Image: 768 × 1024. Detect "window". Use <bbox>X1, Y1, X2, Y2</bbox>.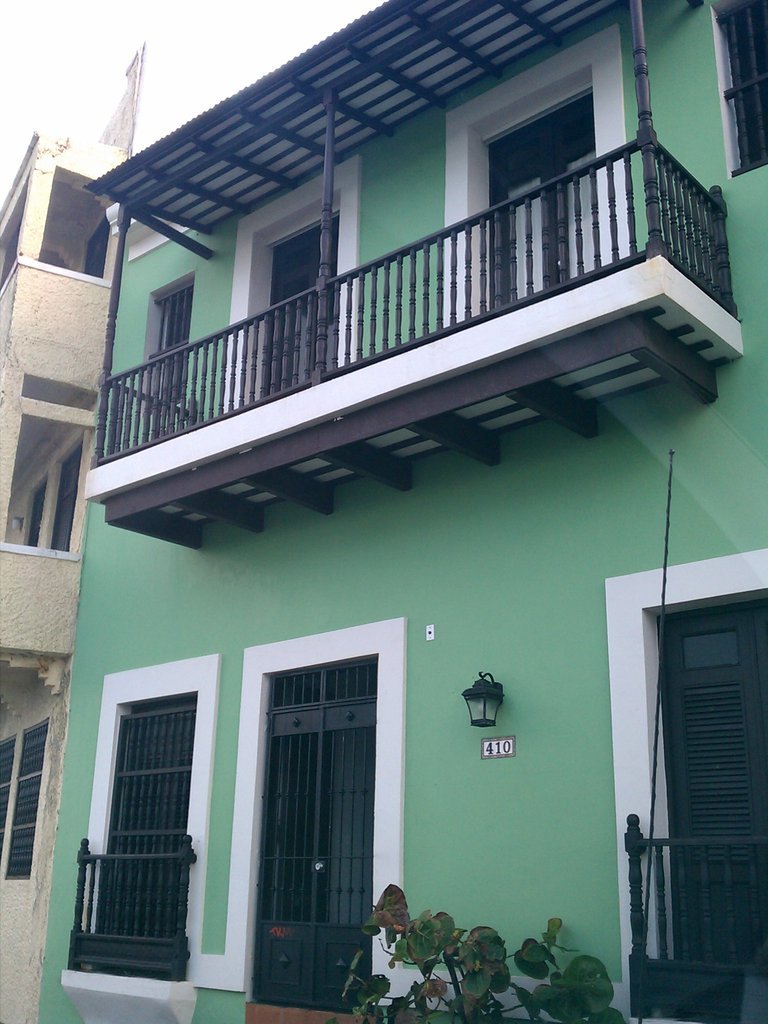
<bbox>715, 0, 767, 171</bbox>.
